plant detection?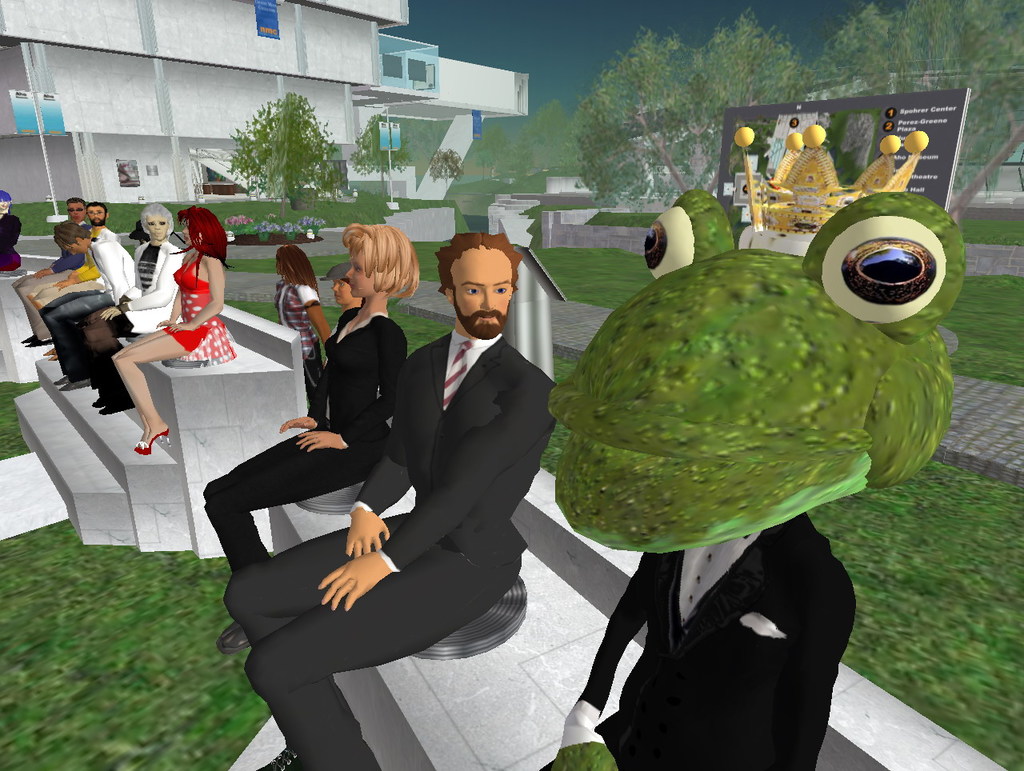
box=[257, 215, 328, 234]
